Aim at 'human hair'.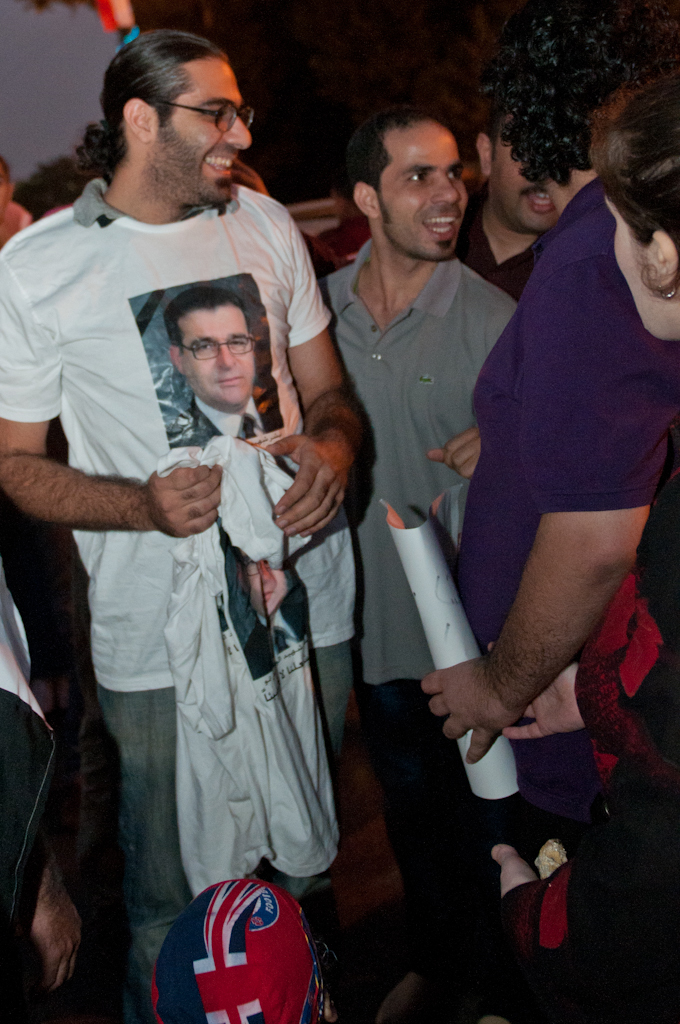
Aimed at [left=74, top=26, right=227, bottom=183].
